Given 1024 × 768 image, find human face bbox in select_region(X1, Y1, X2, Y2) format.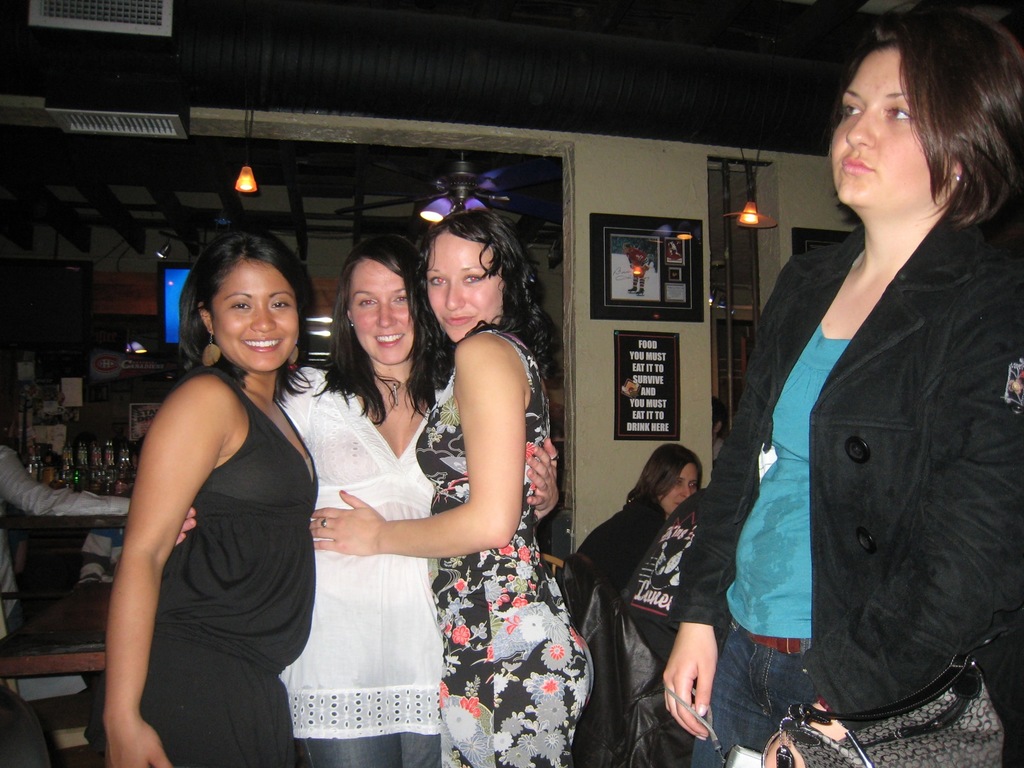
select_region(210, 253, 301, 367).
